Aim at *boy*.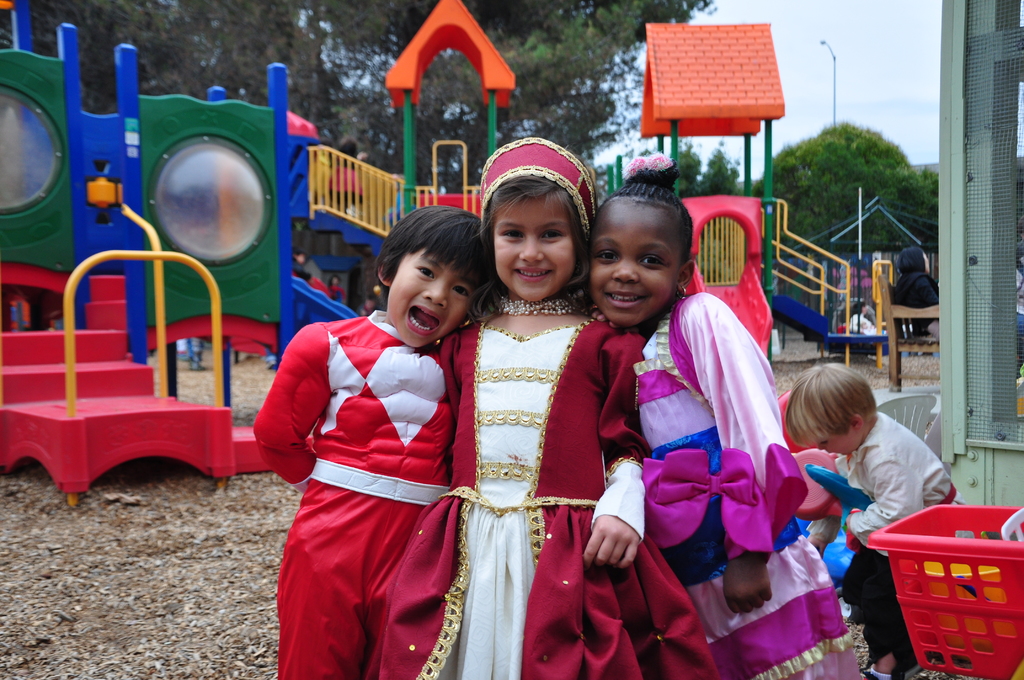
Aimed at (255,210,508,679).
